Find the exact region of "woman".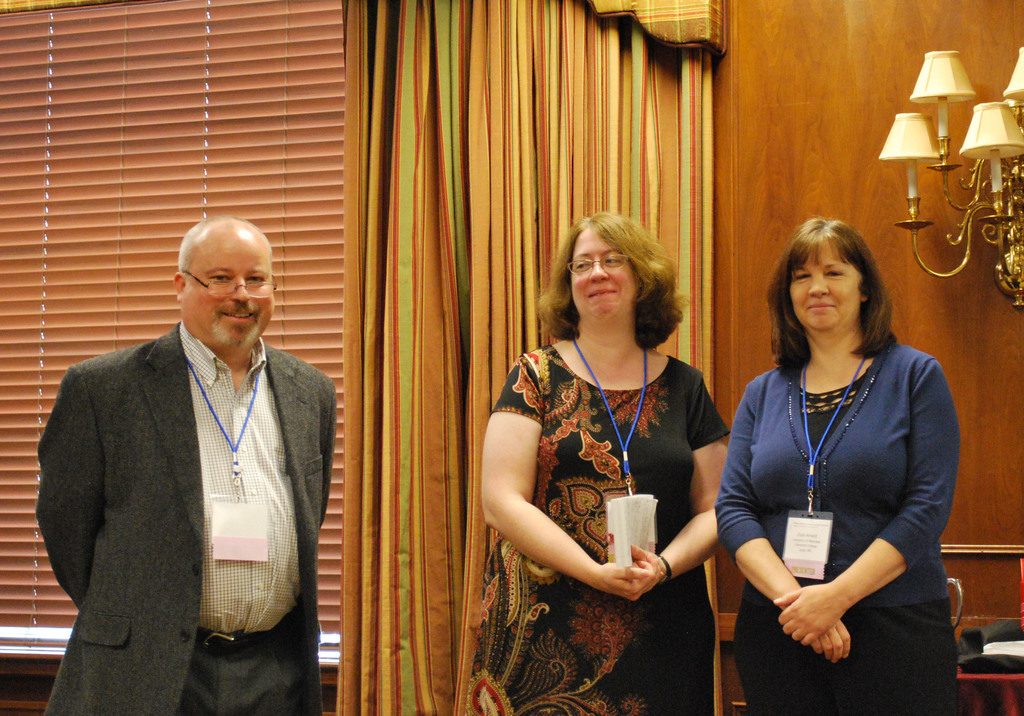
Exact region: <bbox>479, 191, 721, 709</bbox>.
